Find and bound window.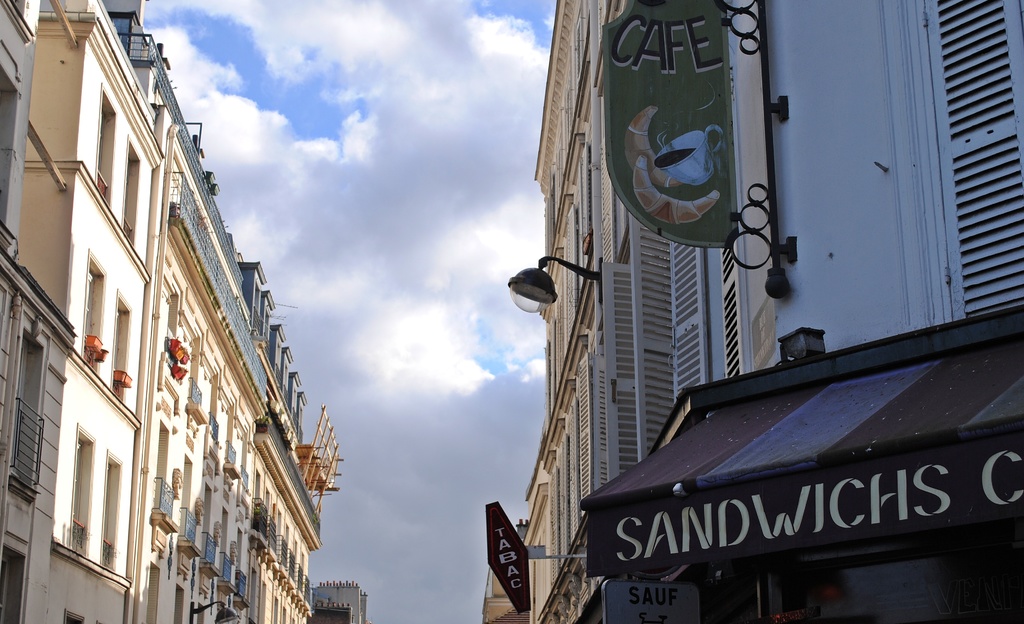
Bound: pyautogui.locateOnScreen(75, 443, 89, 527).
